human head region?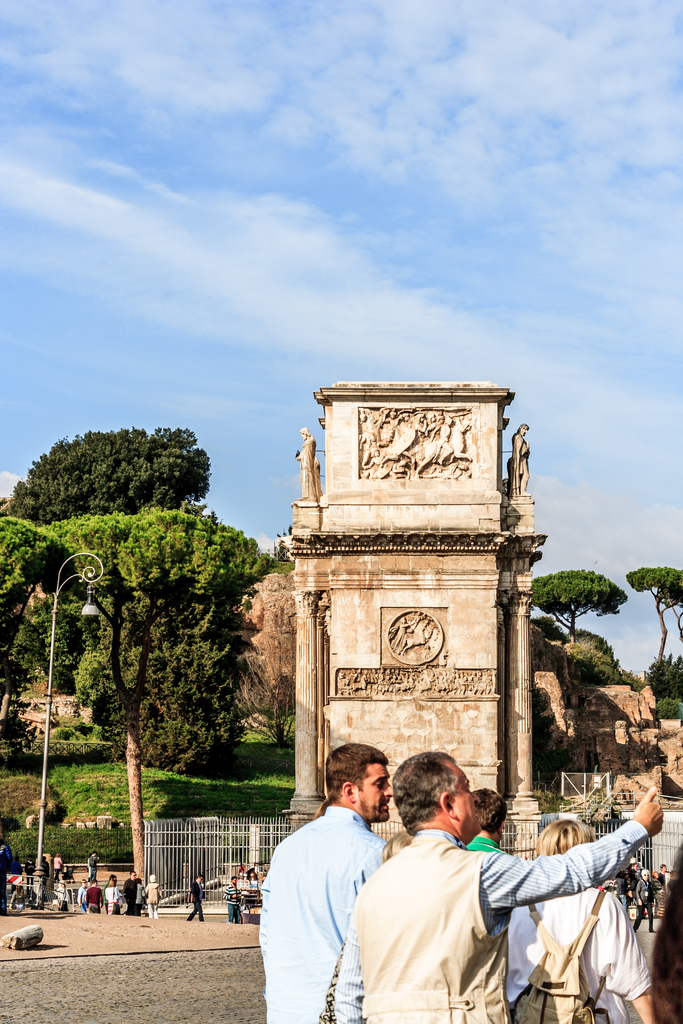
389 760 487 855
